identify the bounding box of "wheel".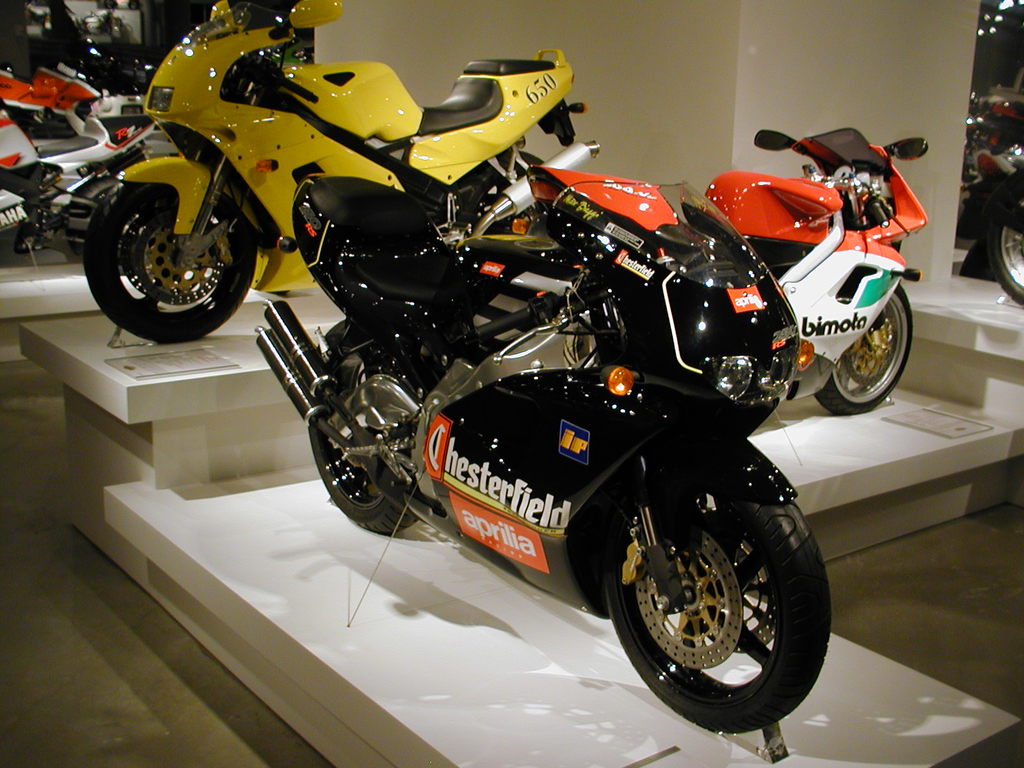
985/220/1023/304.
